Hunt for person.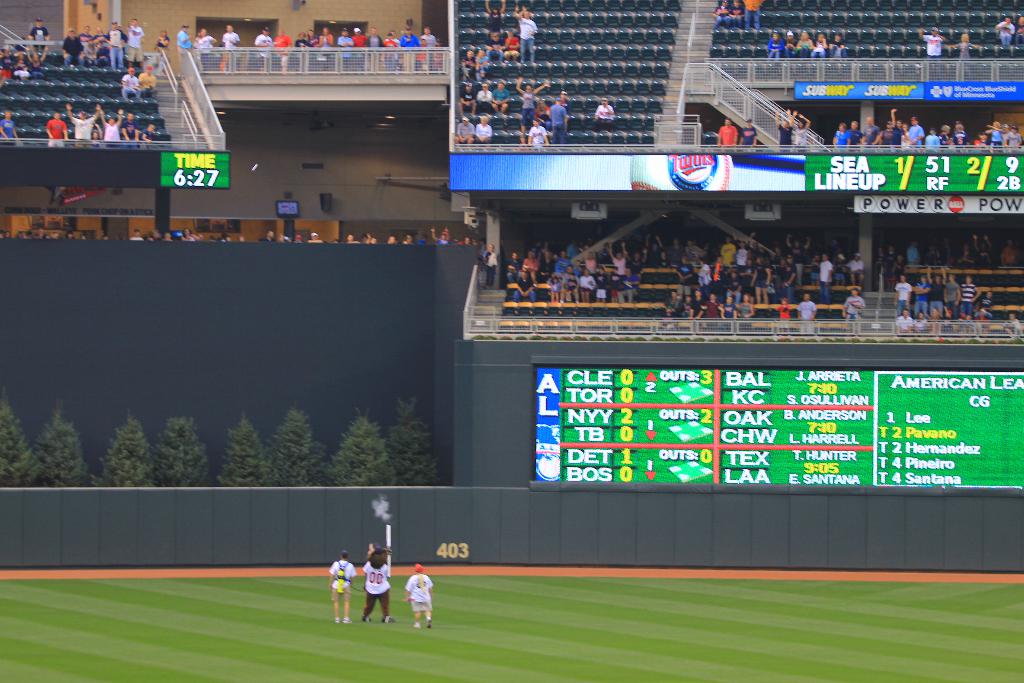
Hunted down at rect(0, 106, 21, 136).
